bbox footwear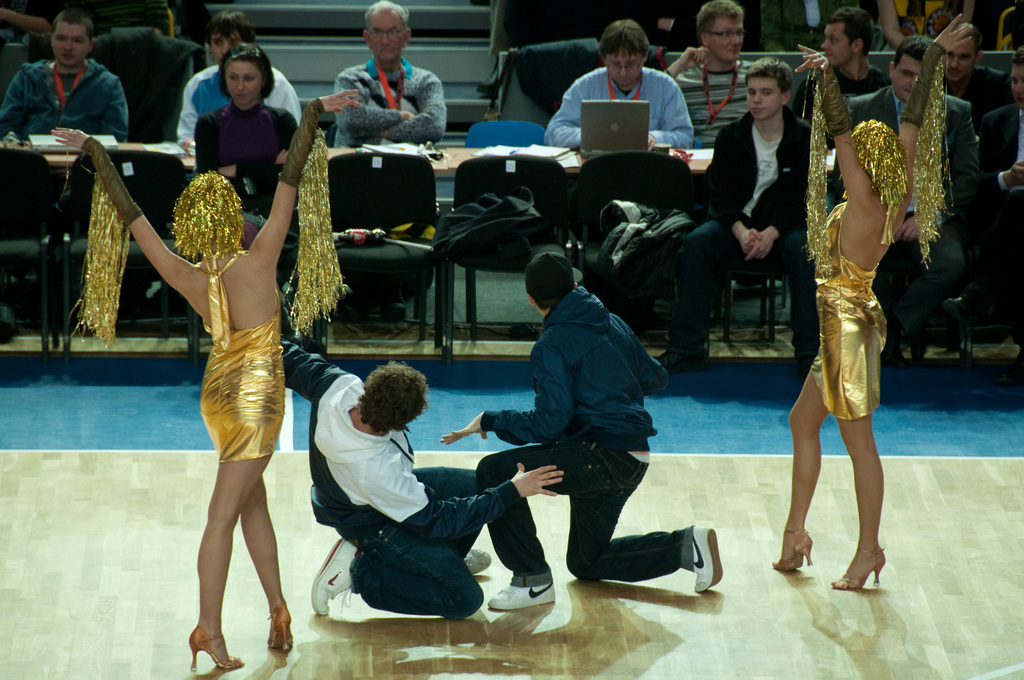
left=309, top=538, right=359, bottom=613
